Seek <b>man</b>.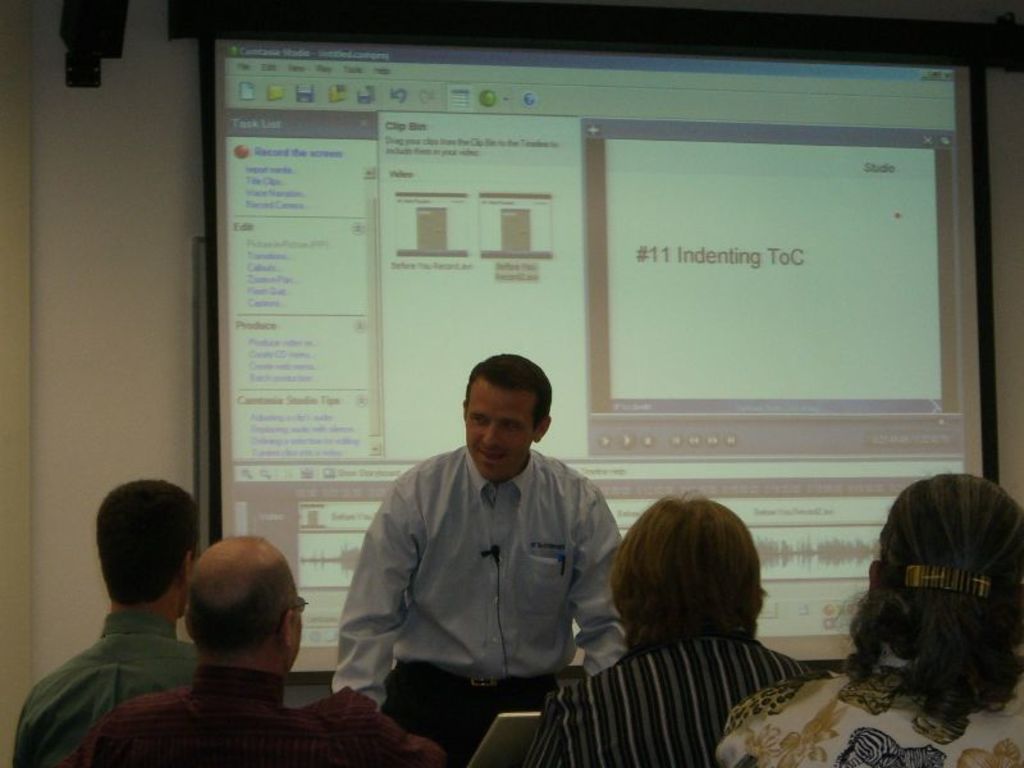
bbox=[315, 315, 648, 736].
